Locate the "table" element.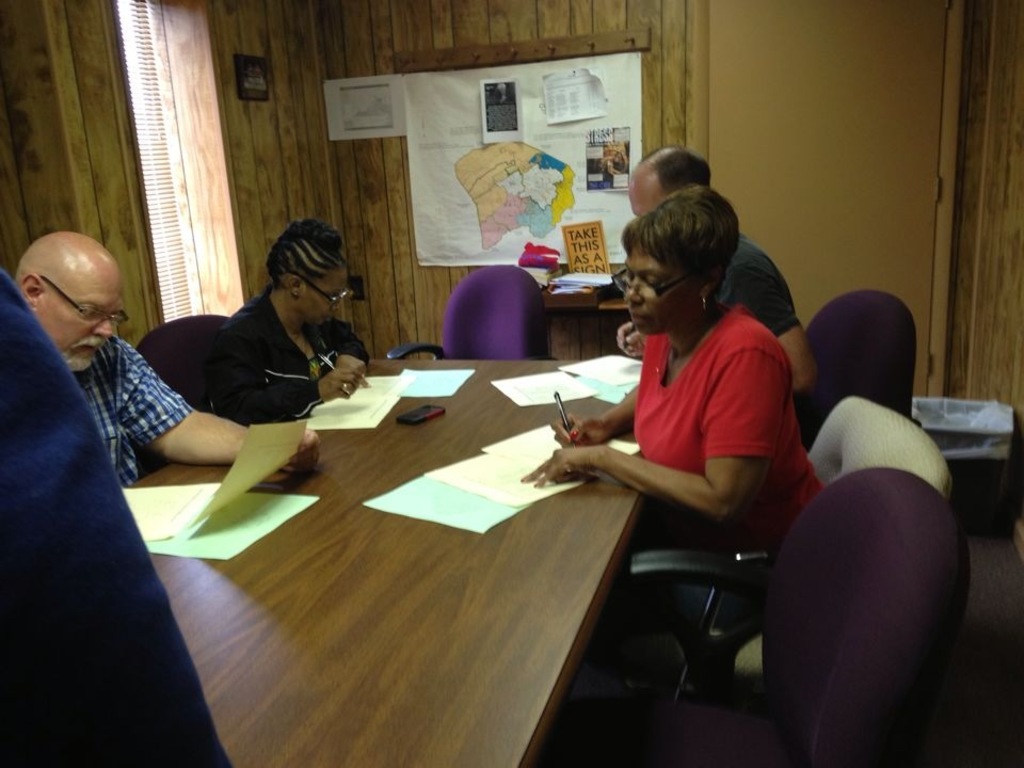
Element bbox: 97, 300, 705, 767.
